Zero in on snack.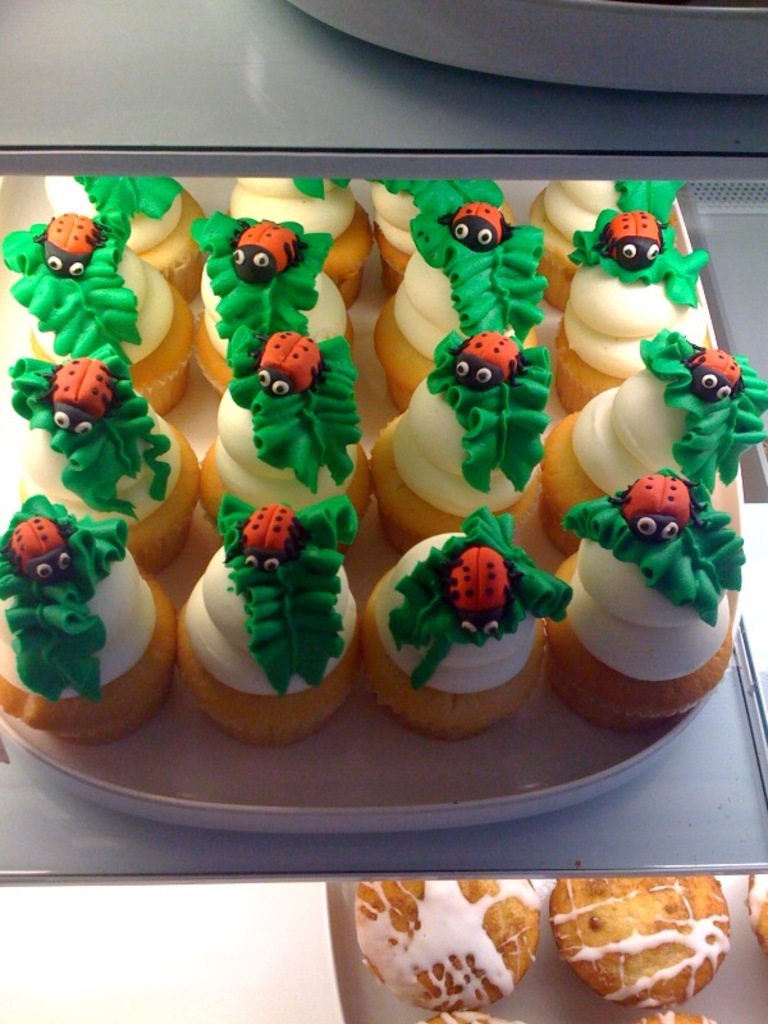
Zeroed in: region(355, 881, 541, 1014).
